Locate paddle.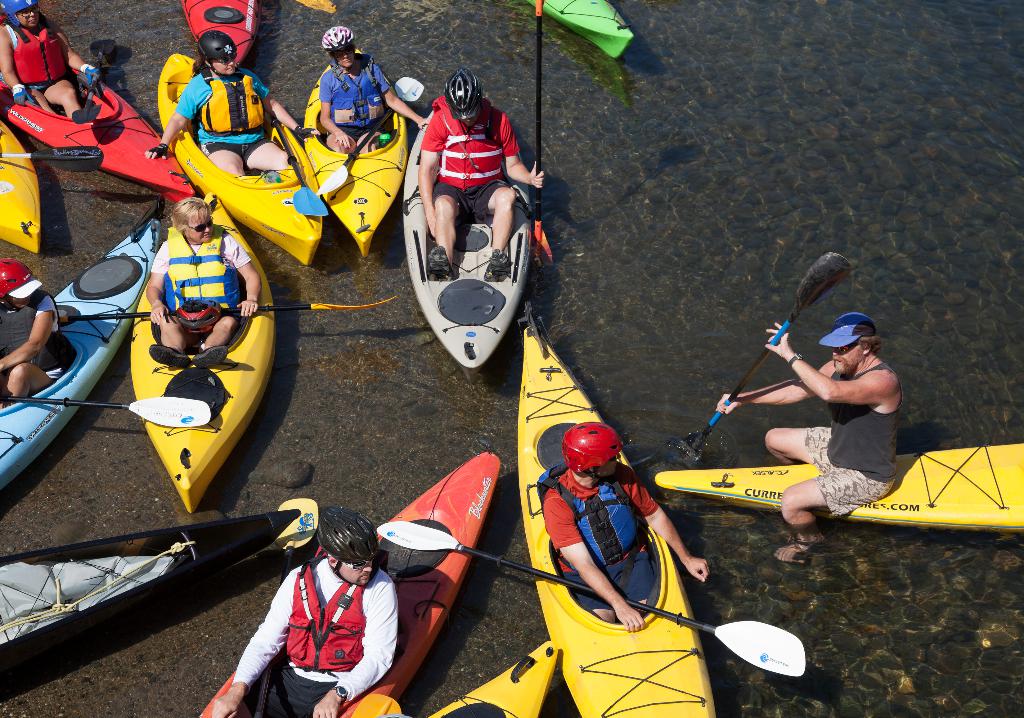
Bounding box: box=[676, 230, 868, 476].
